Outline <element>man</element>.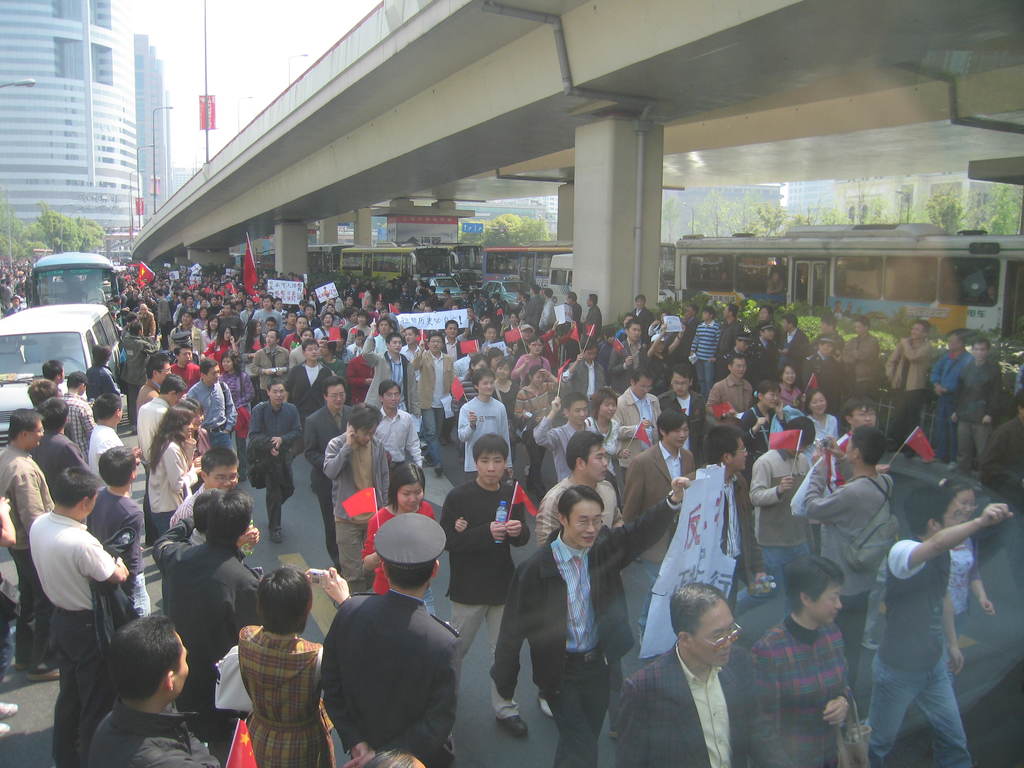
Outline: {"x1": 630, "y1": 296, "x2": 653, "y2": 323}.
